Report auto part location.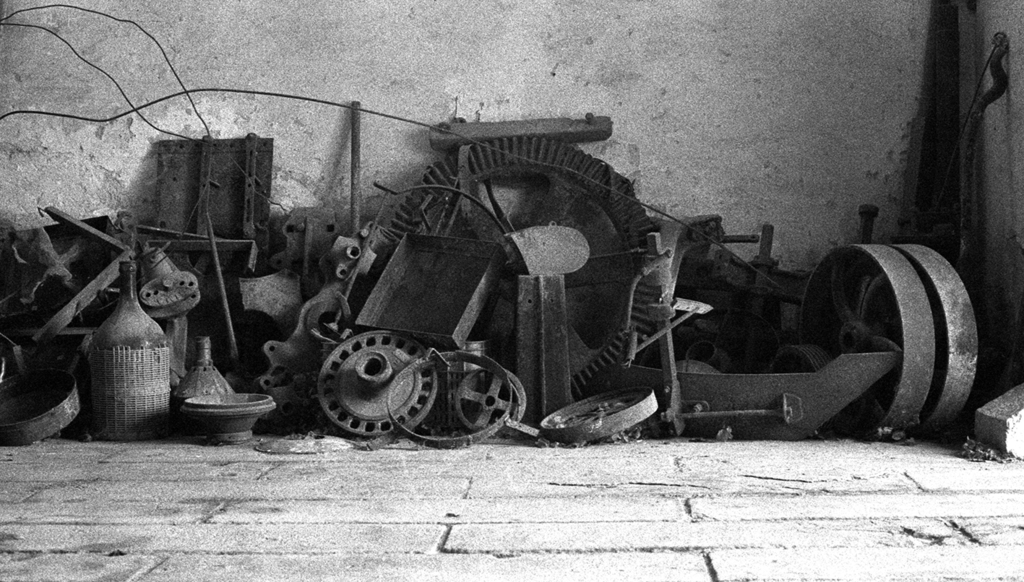
Report: (883, 240, 982, 442).
